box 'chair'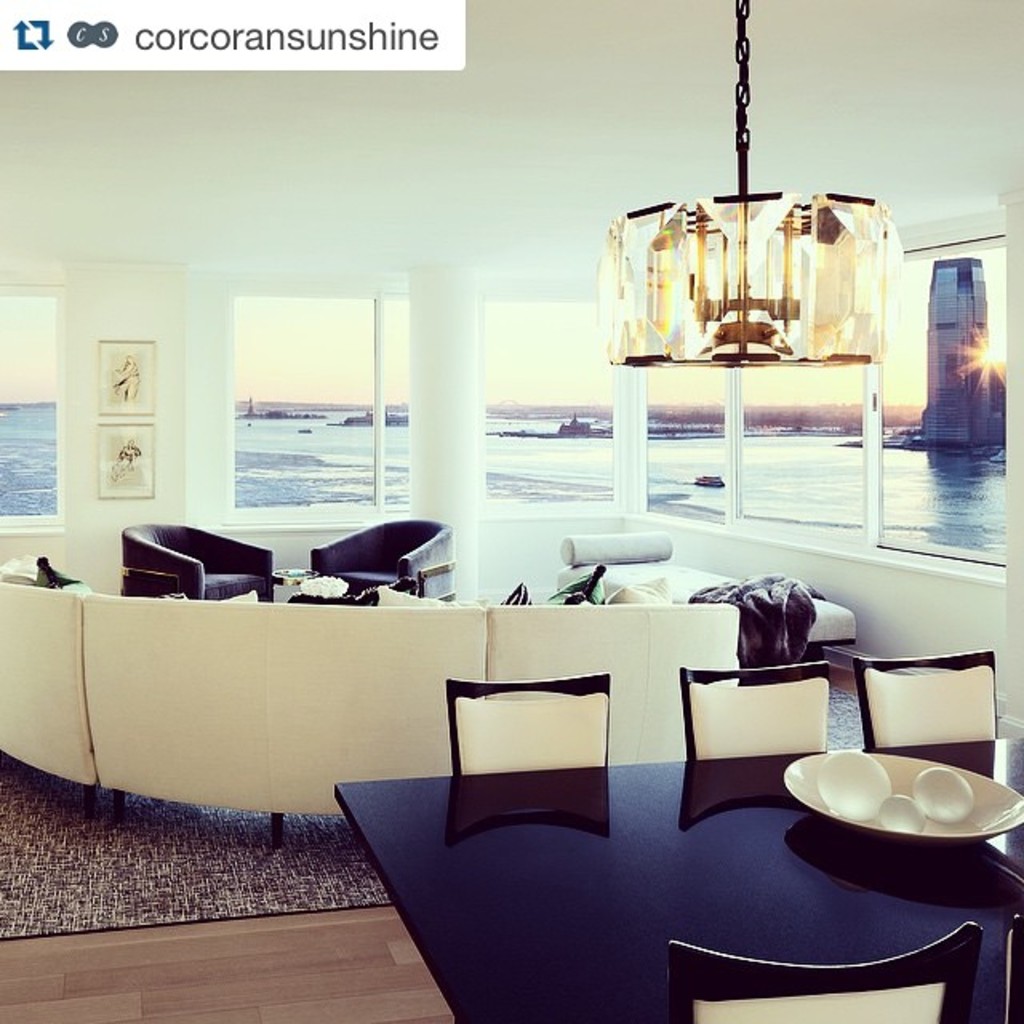
448, 664, 611, 776
